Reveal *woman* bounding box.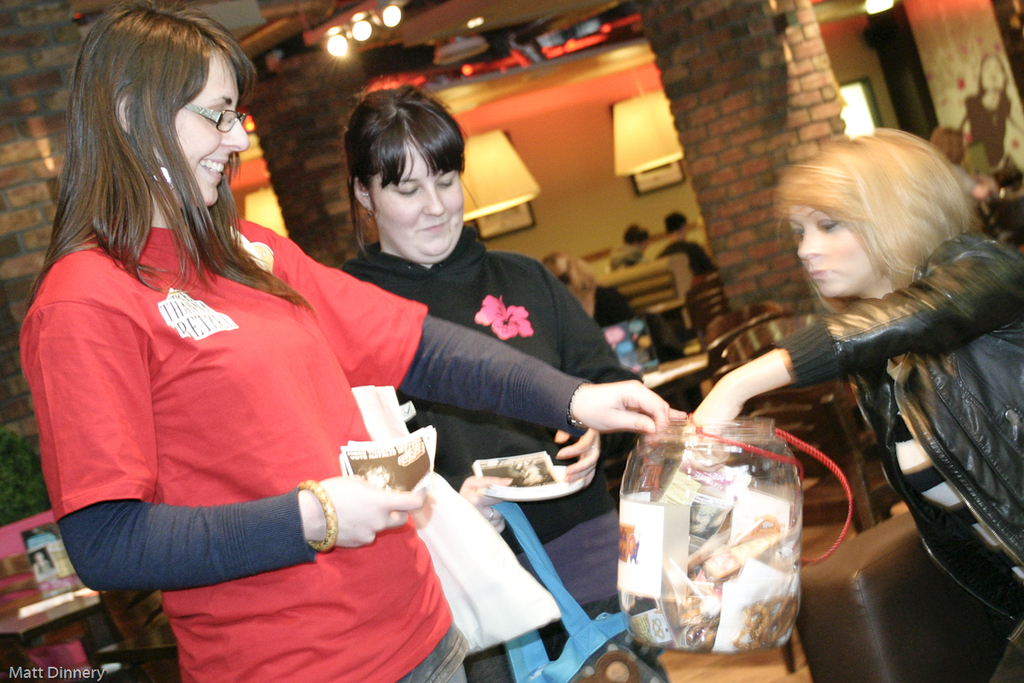
Revealed: bbox(679, 120, 1023, 682).
